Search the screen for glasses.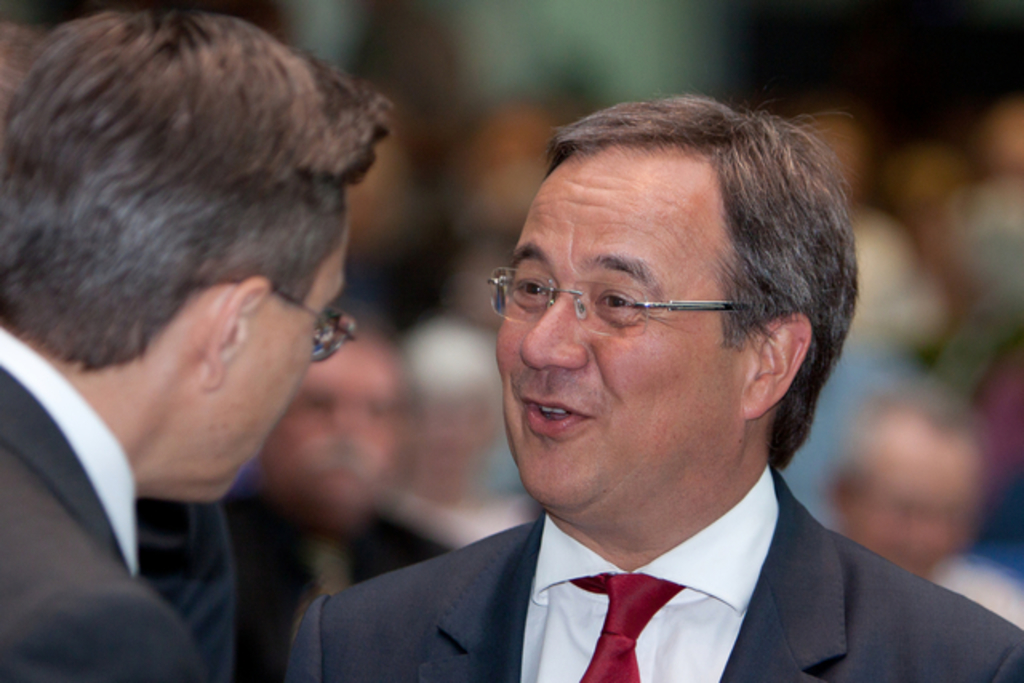
Found at [482,262,778,344].
